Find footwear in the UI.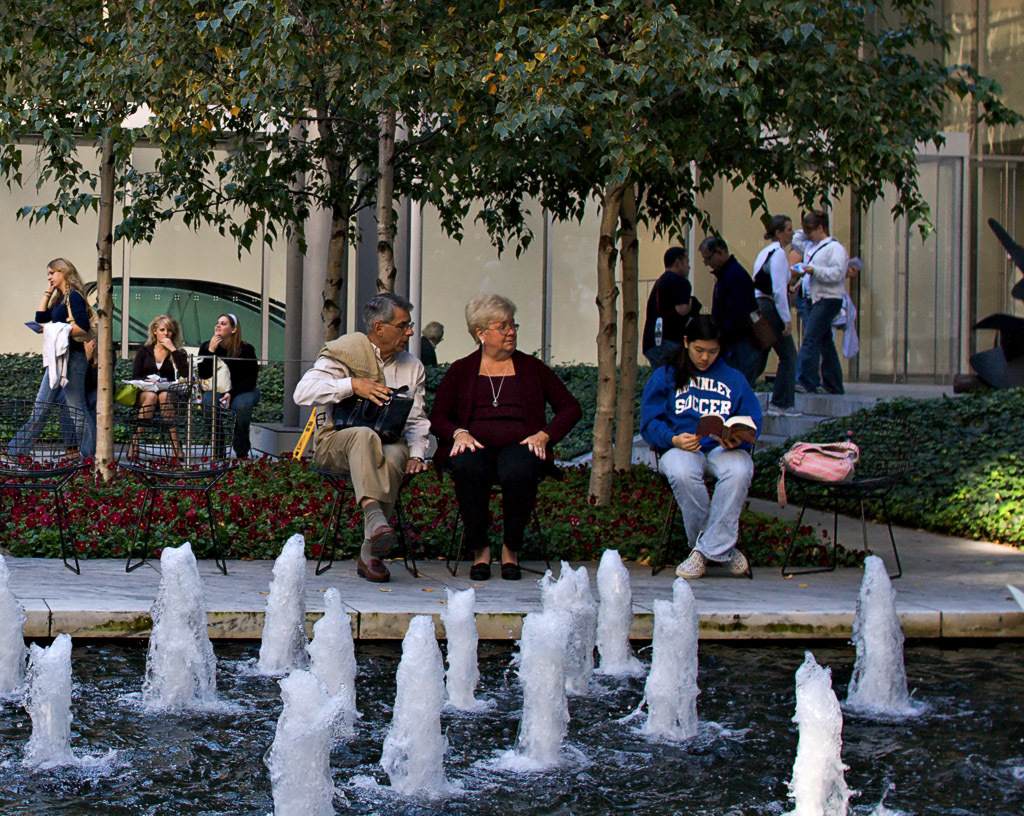
UI element at pyautogui.locateOnScreen(818, 380, 854, 396).
